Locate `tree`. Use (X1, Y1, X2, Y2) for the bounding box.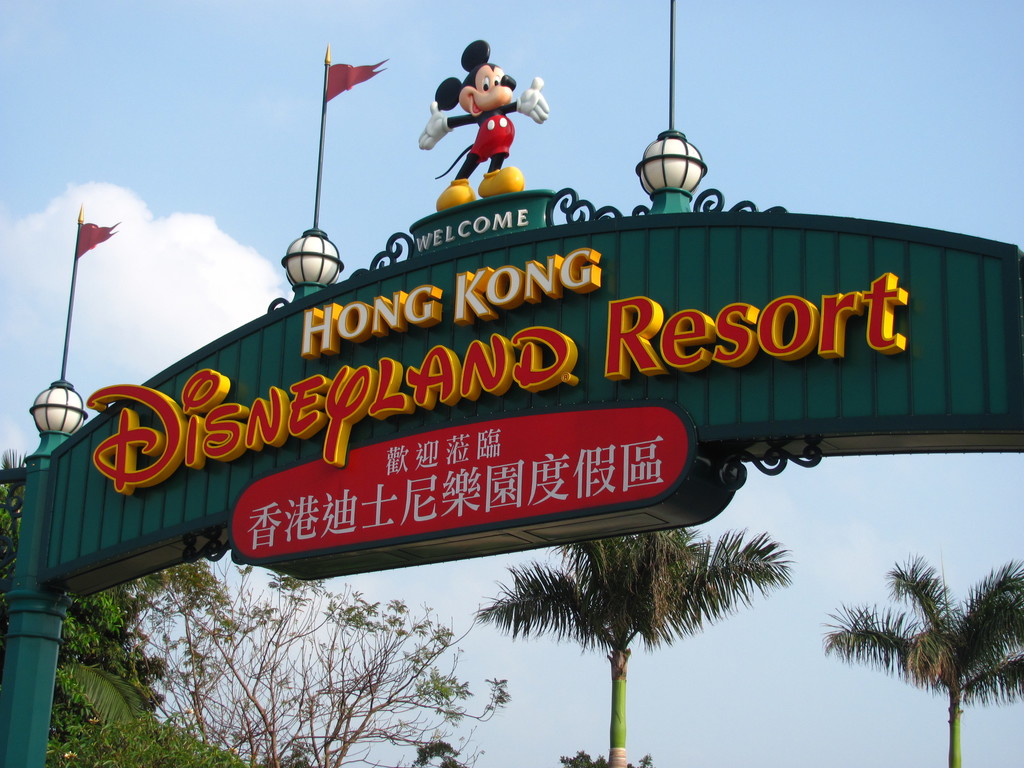
(428, 500, 830, 742).
